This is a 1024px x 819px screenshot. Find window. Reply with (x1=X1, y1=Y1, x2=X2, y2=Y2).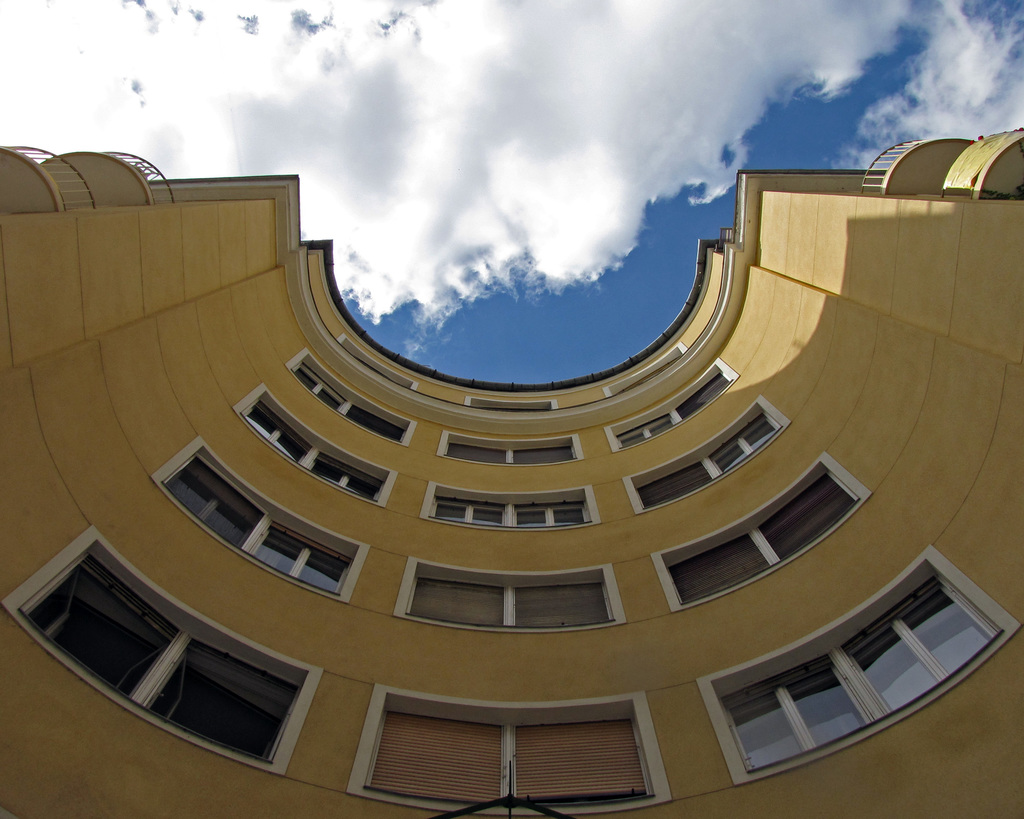
(x1=723, y1=580, x2=997, y2=778).
